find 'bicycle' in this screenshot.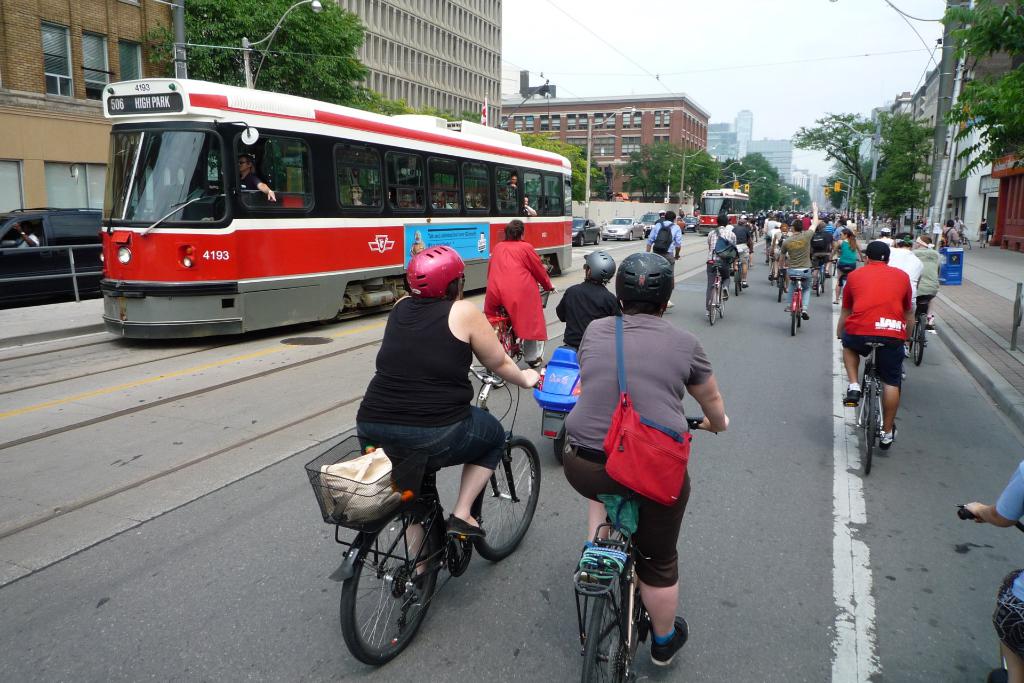
The bounding box for 'bicycle' is bbox=(954, 504, 1023, 682).
